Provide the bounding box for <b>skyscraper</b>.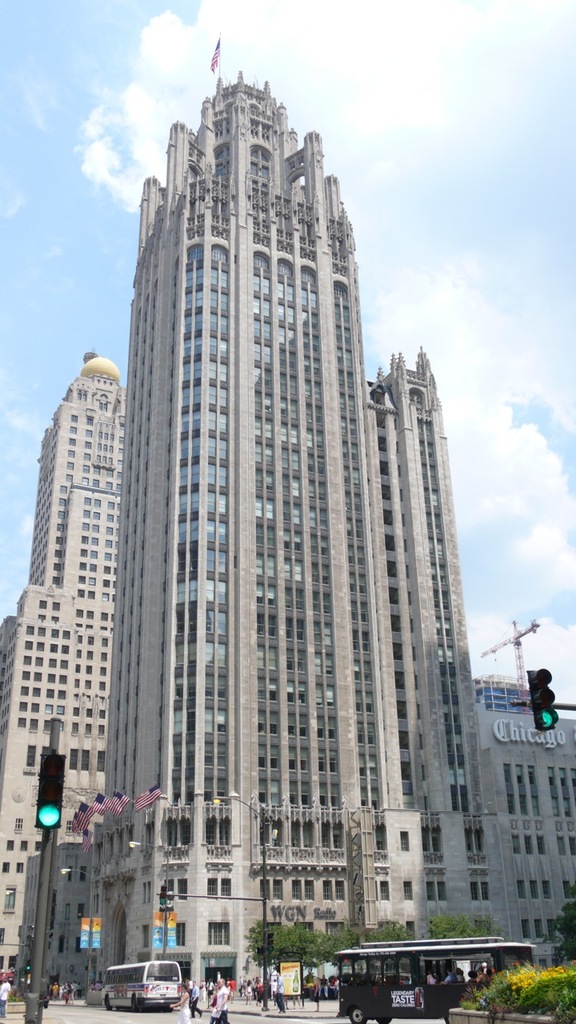
box(0, 334, 142, 914).
